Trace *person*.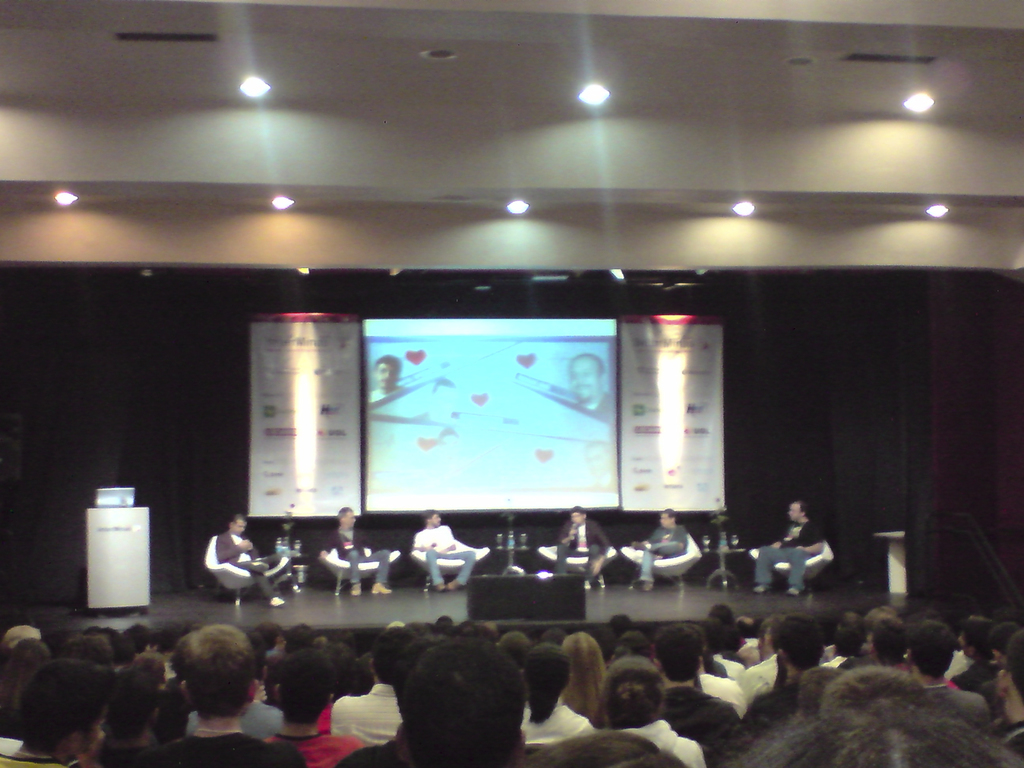
Traced to box(572, 352, 613, 422).
